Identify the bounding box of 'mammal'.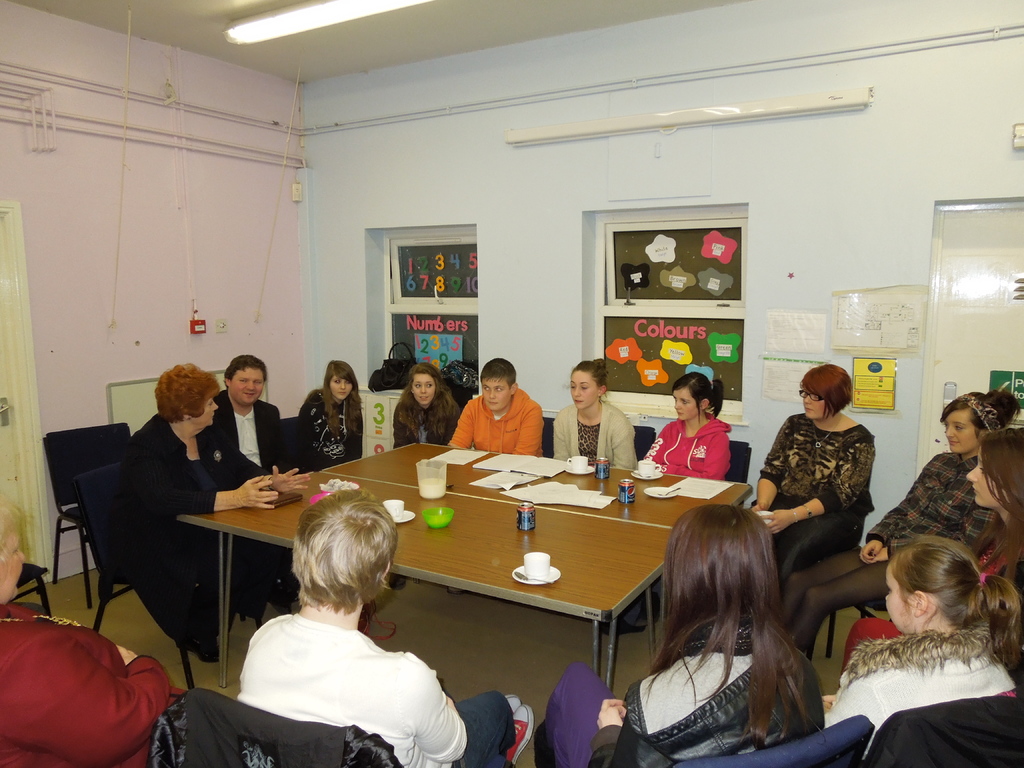
bbox=[840, 426, 1023, 675].
